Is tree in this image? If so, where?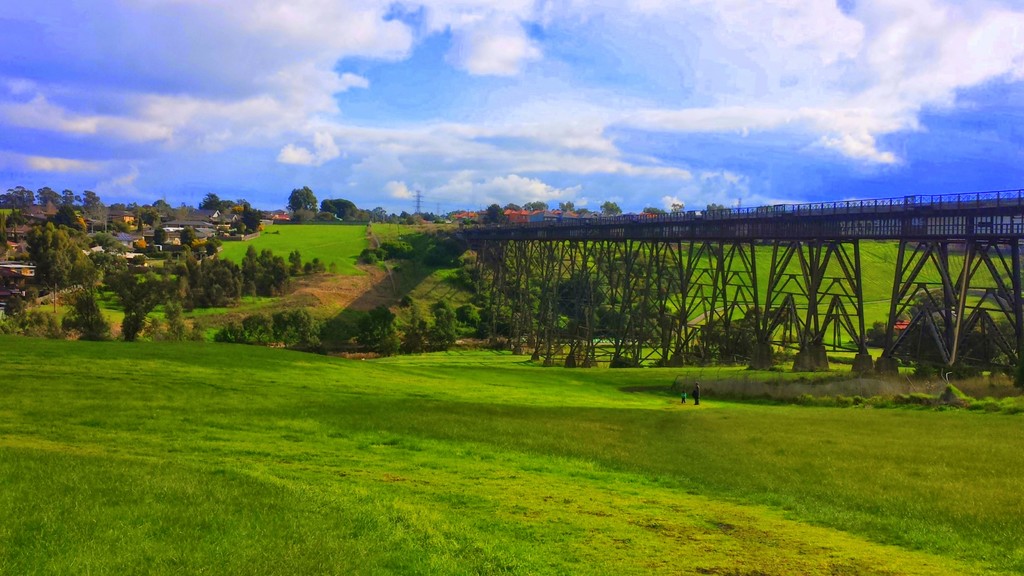
Yes, at bbox=(482, 207, 507, 225).
